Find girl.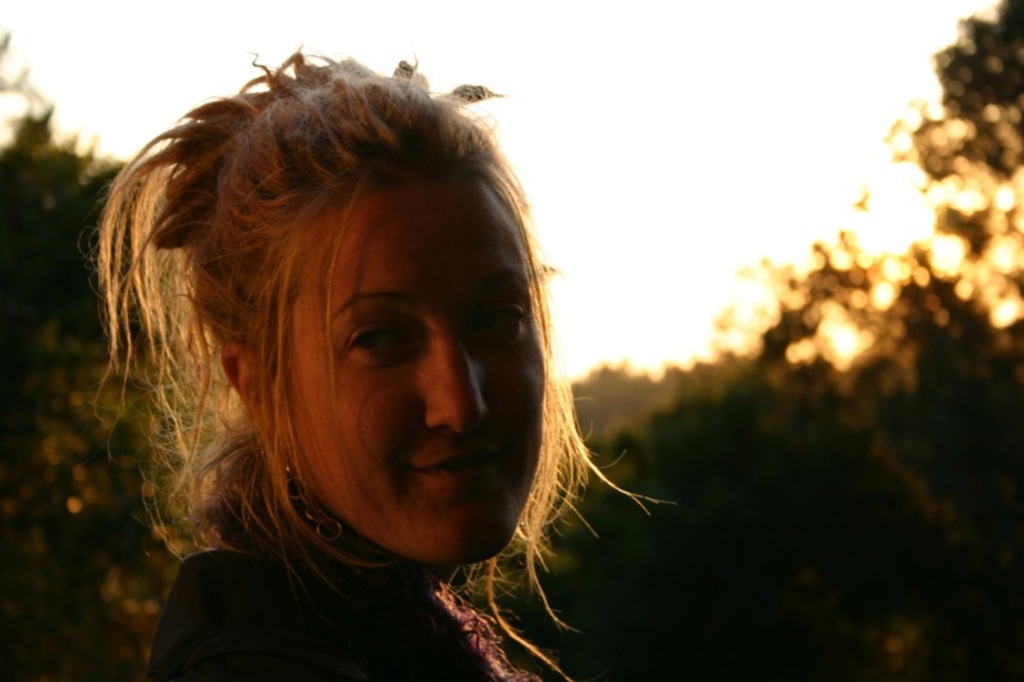
<bbox>88, 47, 666, 681</bbox>.
